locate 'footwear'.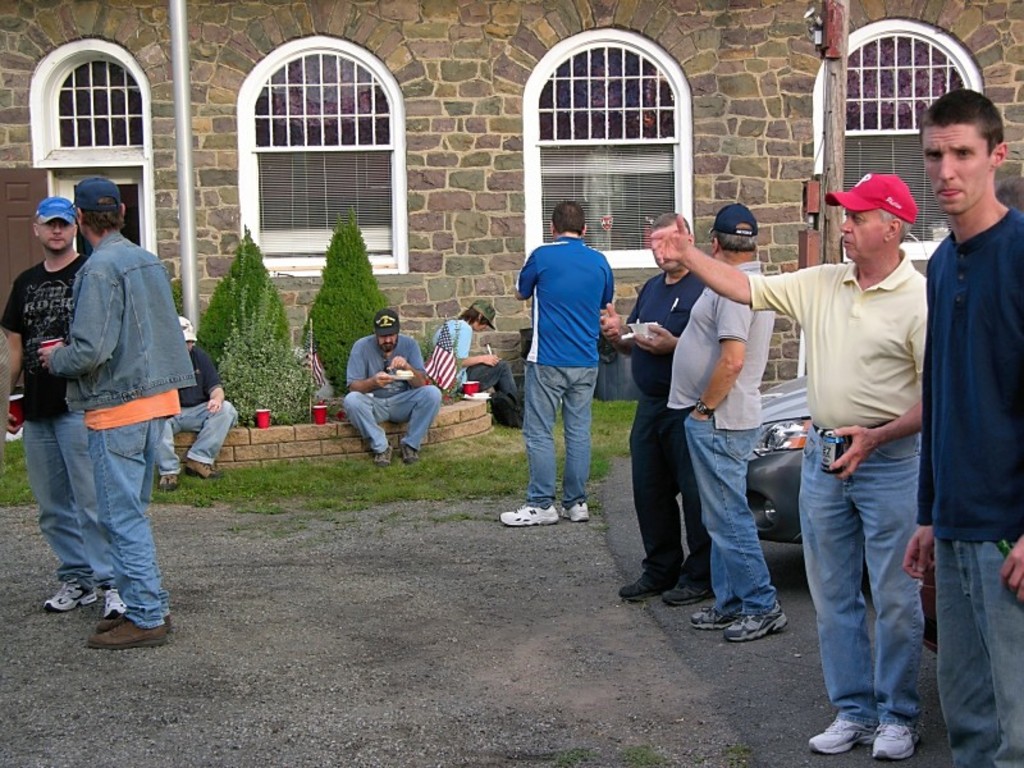
Bounding box: [157, 471, 178, 493].
